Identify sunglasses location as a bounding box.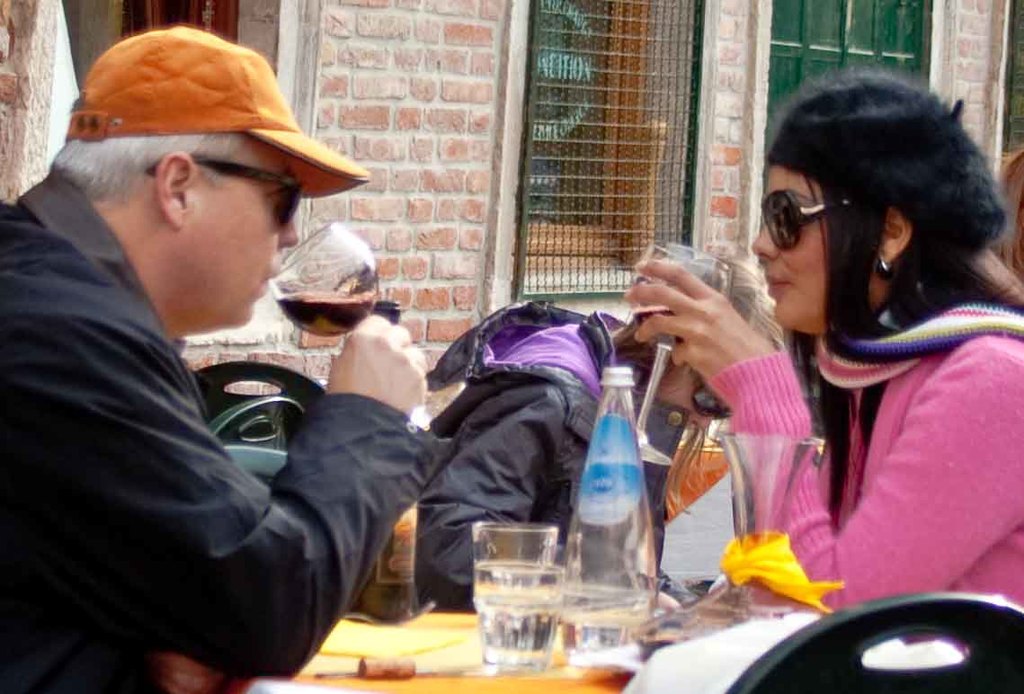
761, 188, 848, 248.
